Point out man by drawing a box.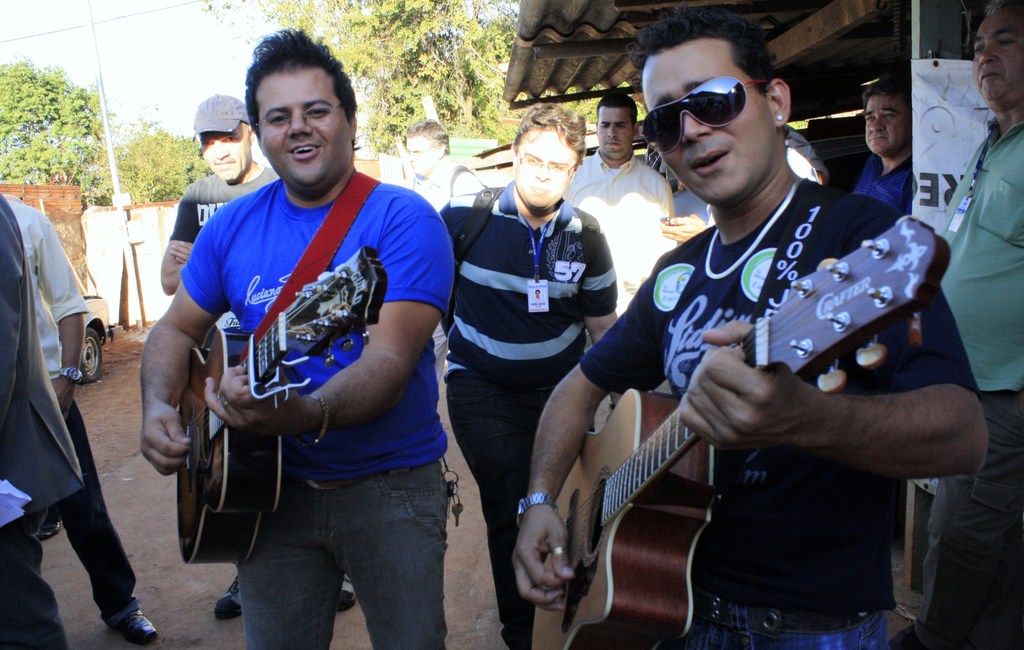
{"x1": 785, "y1": 122, "x2": 829, "y2": 190}.
